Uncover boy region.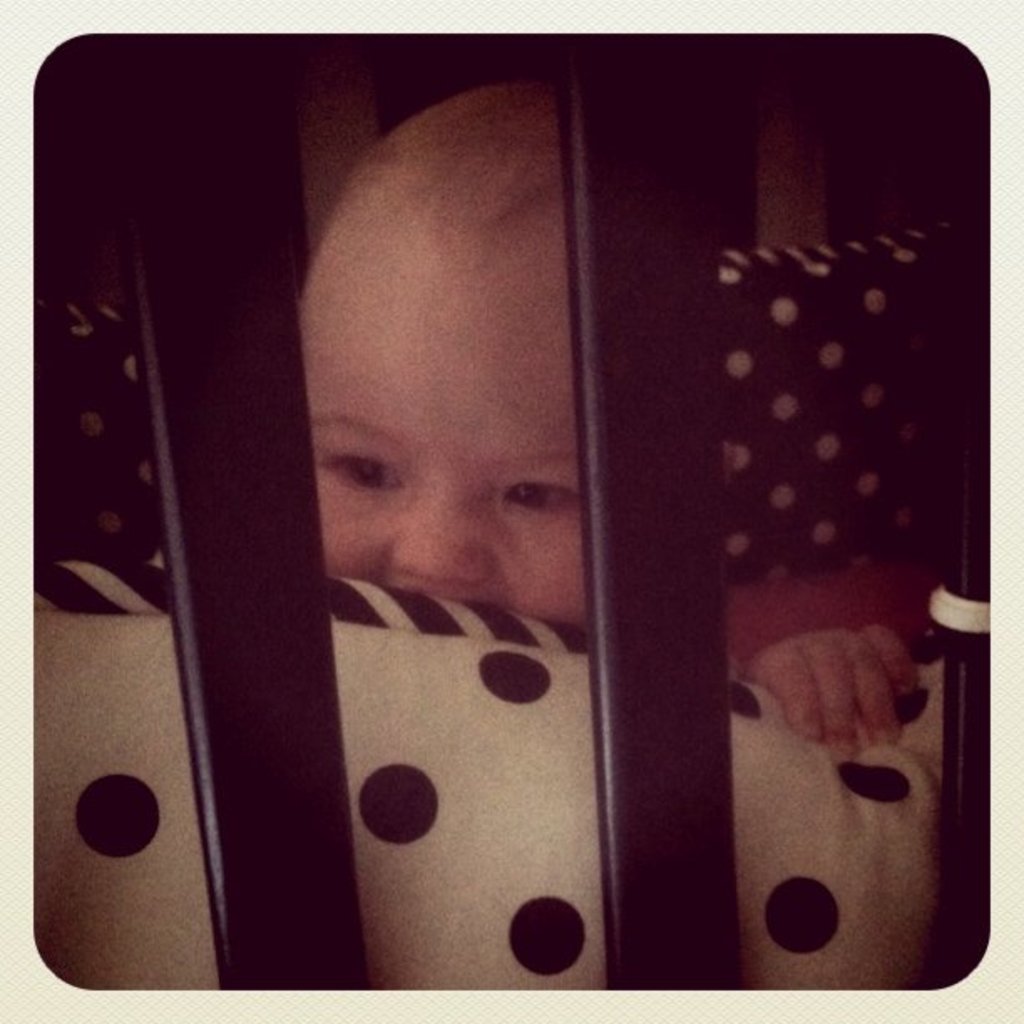
Uncovered: Rect(294, 77, 920, 763).
